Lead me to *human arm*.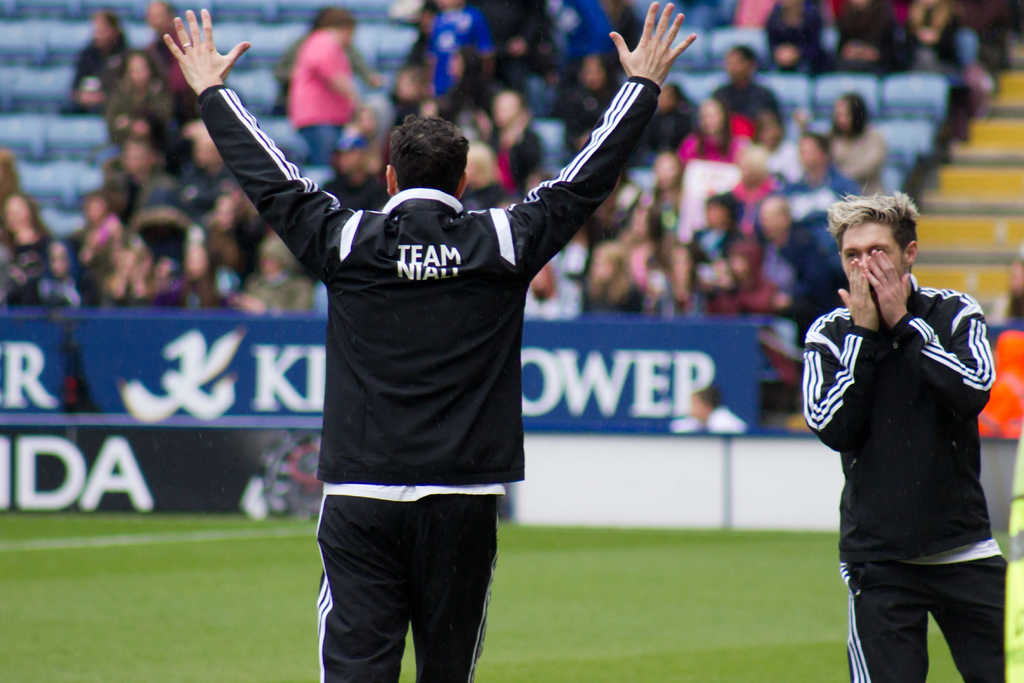
Lead to select_region(506, 0, 698, 273).
